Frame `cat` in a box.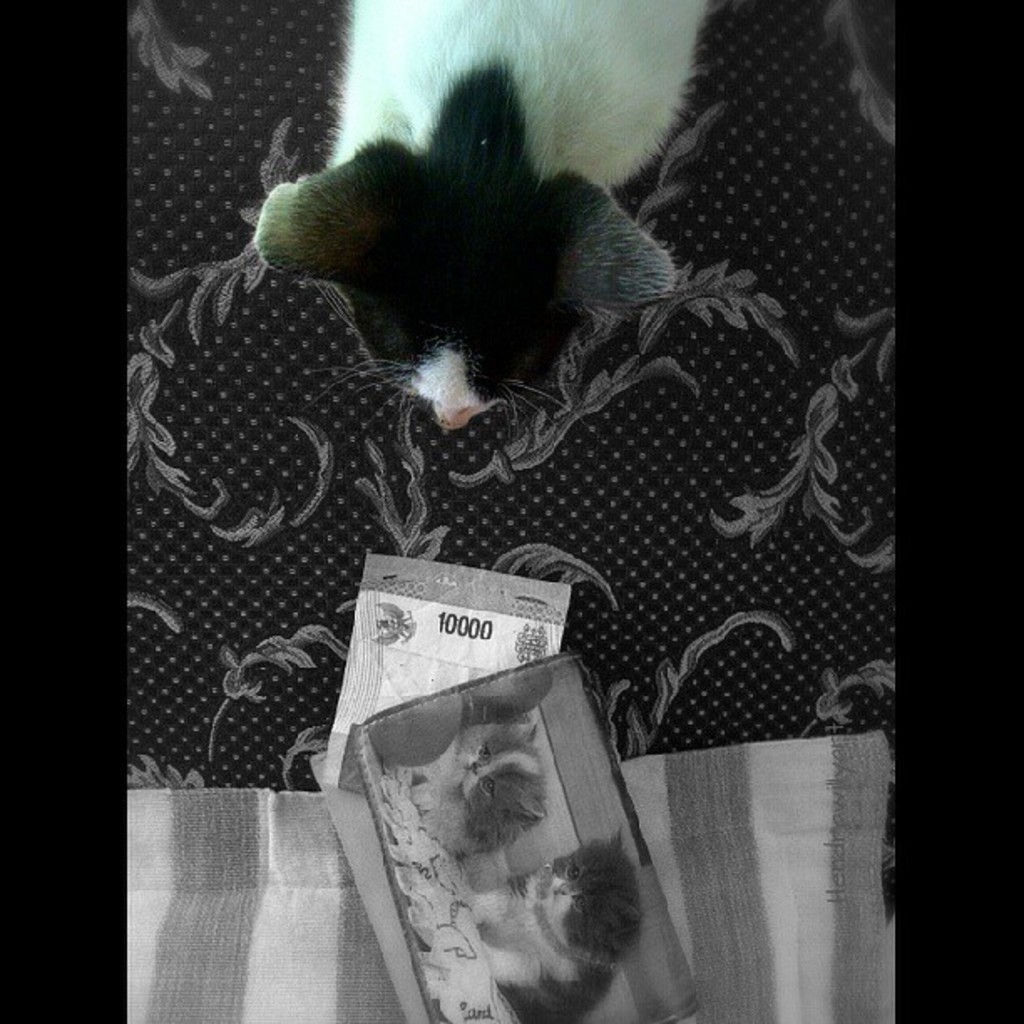
pyautogui.locateOnScreen(249, 0, 733, 450).
